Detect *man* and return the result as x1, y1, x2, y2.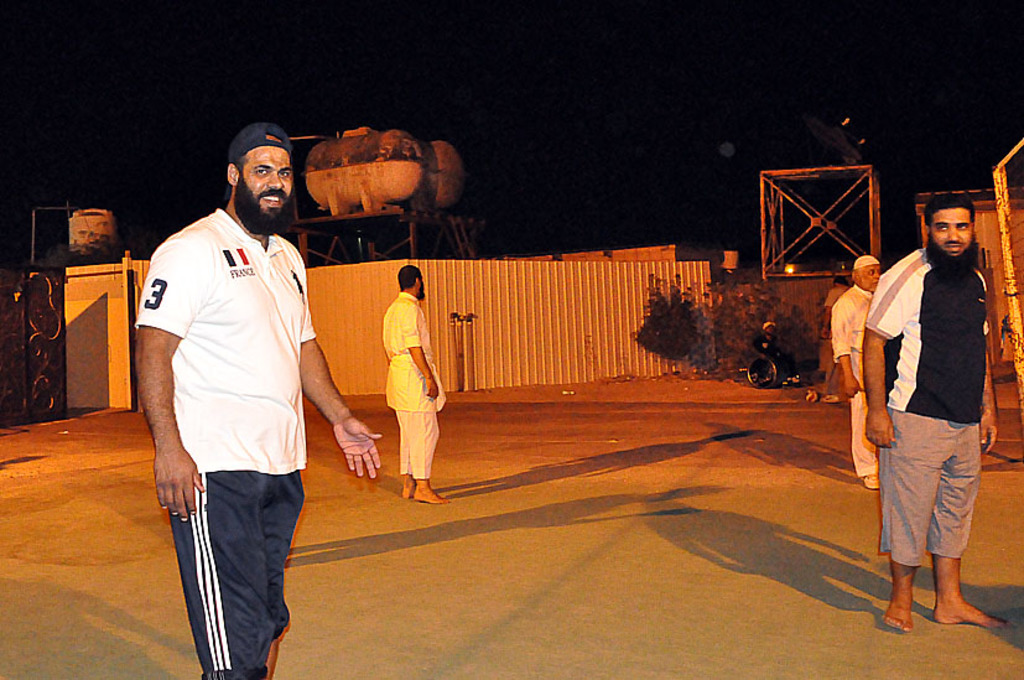
379, 263, 448, 508.
